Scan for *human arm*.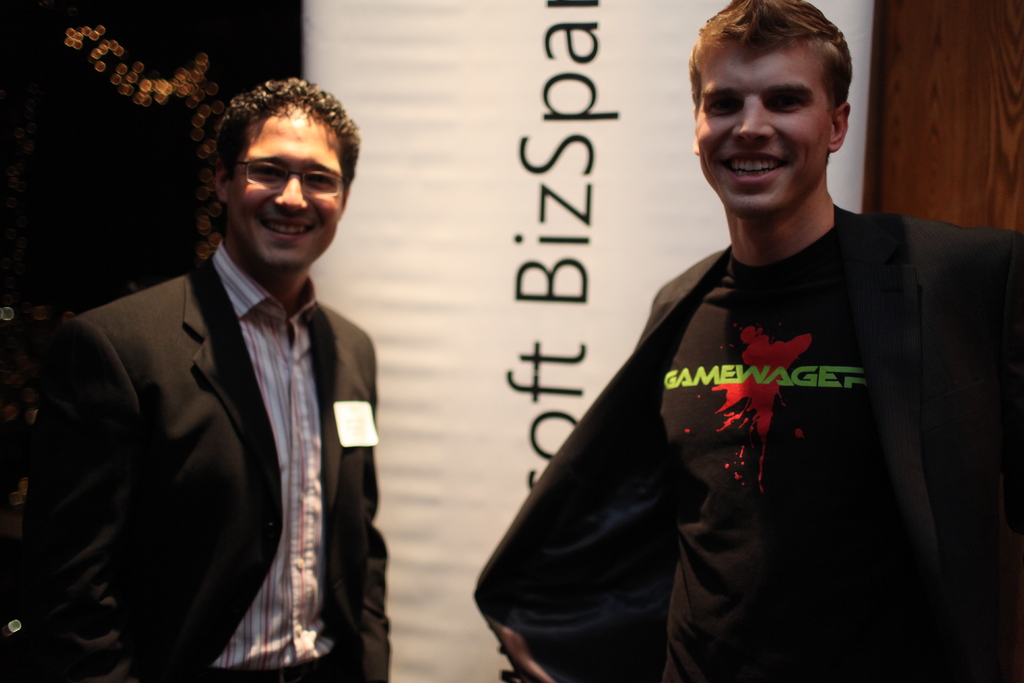
Scan result: x1=4, y1=315, x2=126, y2=680.
